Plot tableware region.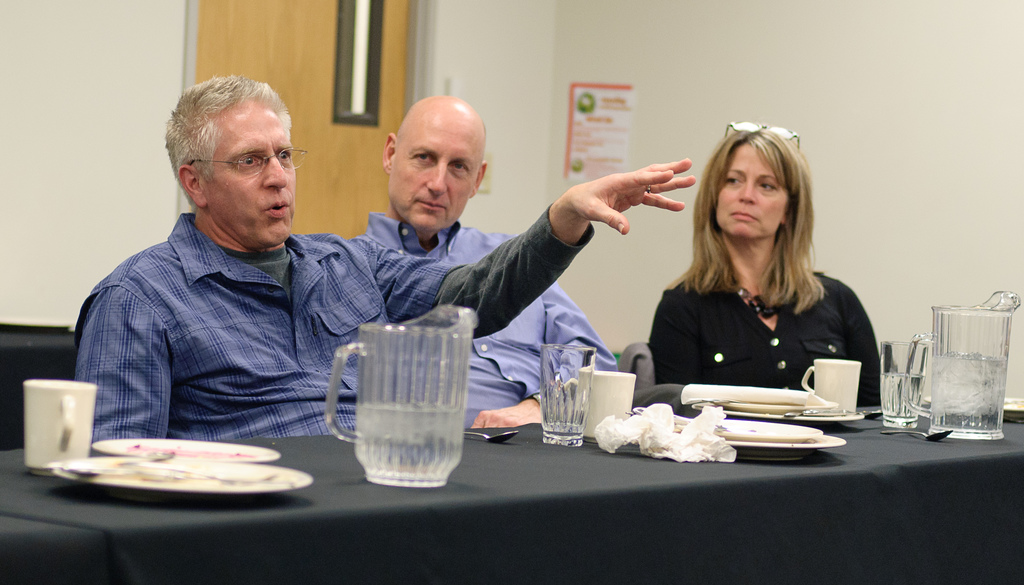
Plotted at BBox(24, 381, 102, 476).
